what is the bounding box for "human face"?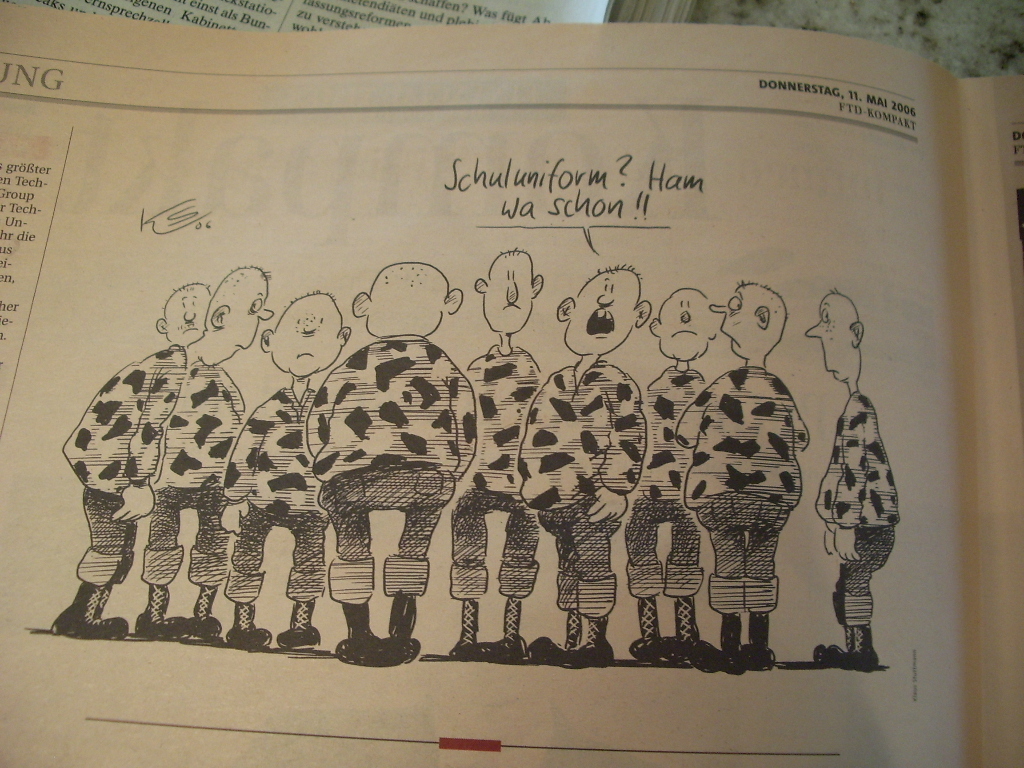
(709,284,754,348).
